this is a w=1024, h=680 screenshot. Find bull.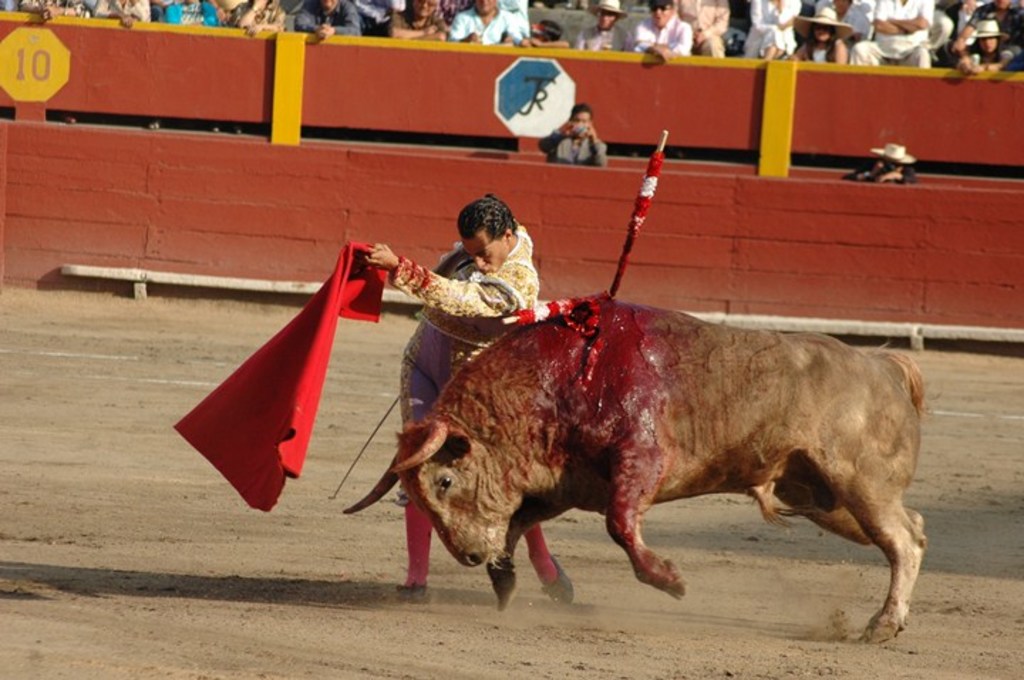
Bounding box: bbox(340, 286, 929, 654).
